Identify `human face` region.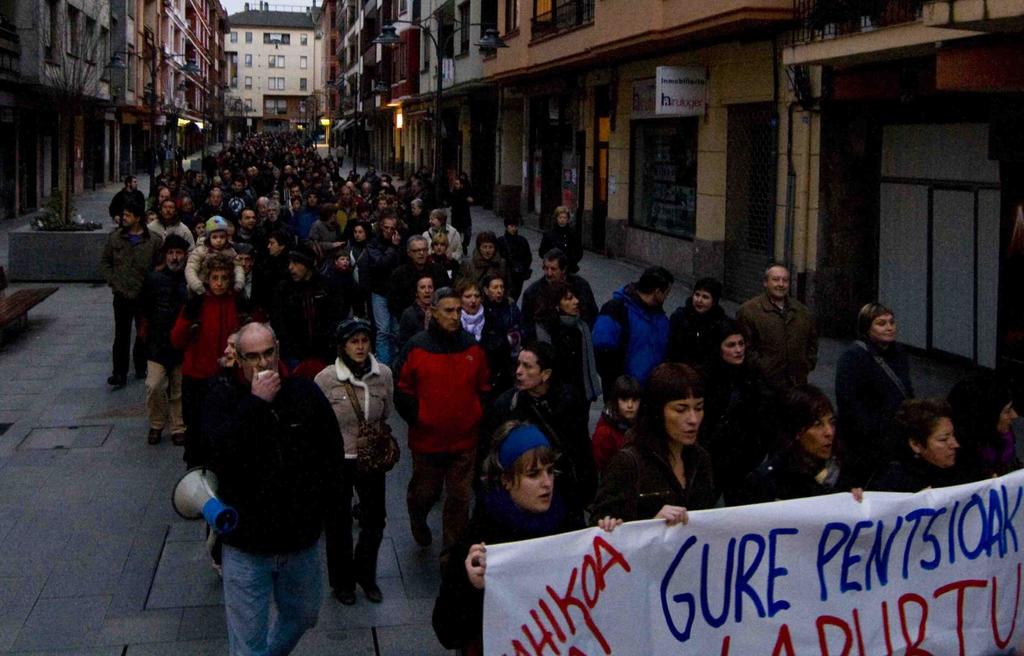
Region: 418 278 433 303.
